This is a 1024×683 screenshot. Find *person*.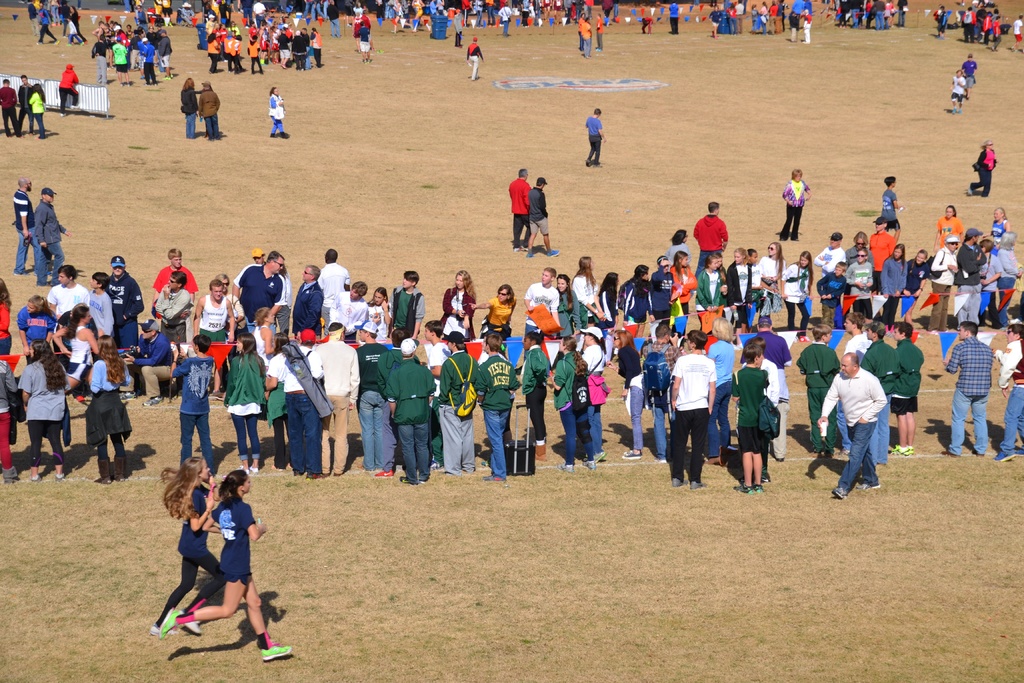
Bounding box: box=[198, 0, 324, 73].
